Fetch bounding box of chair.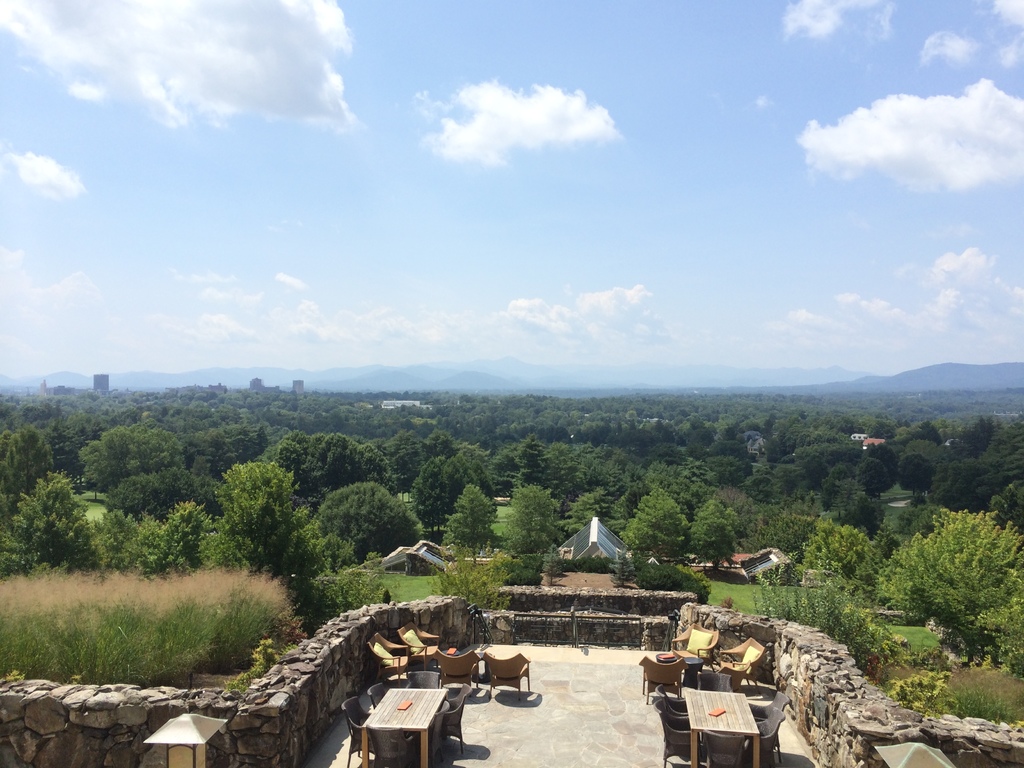
Bbox: bbox(410, 694, 447, 767).
